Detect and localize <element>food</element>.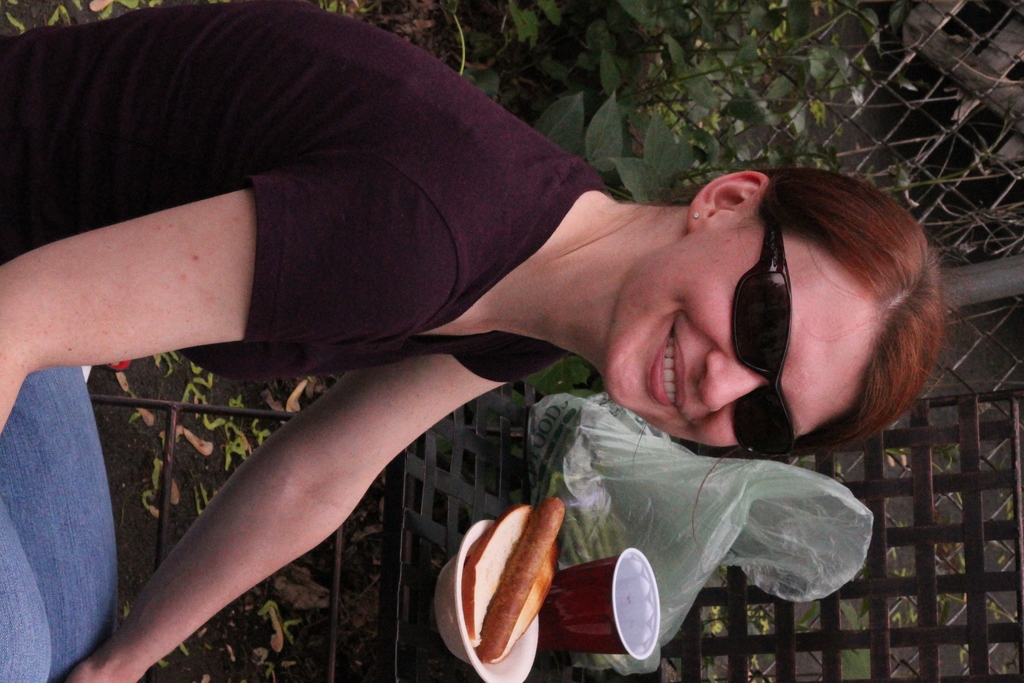
Localized at 445/498/579/658.
